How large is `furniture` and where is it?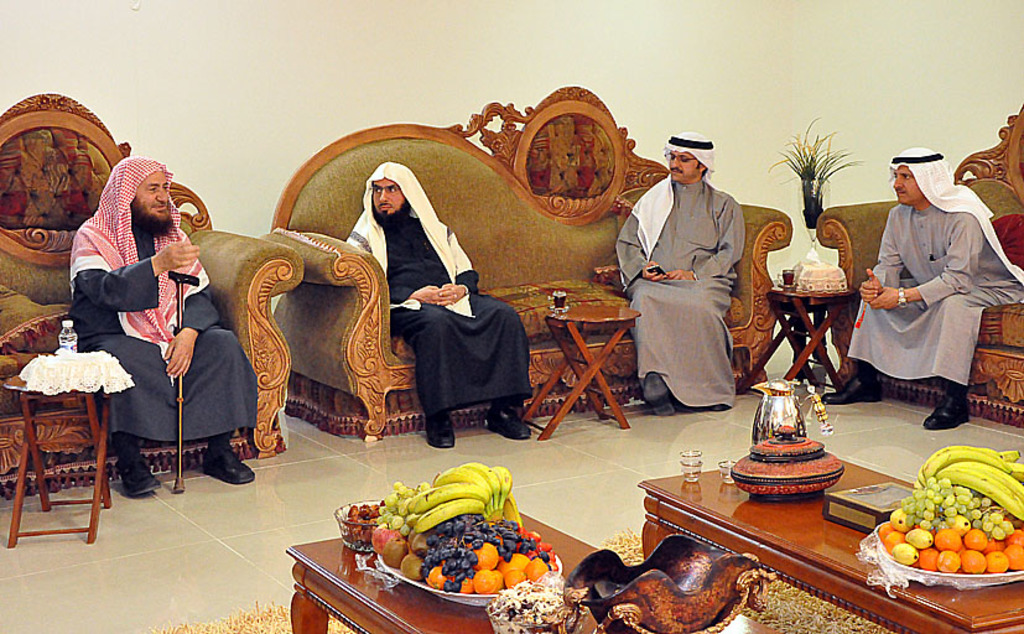
Bounding box: 748/282/858/388.
